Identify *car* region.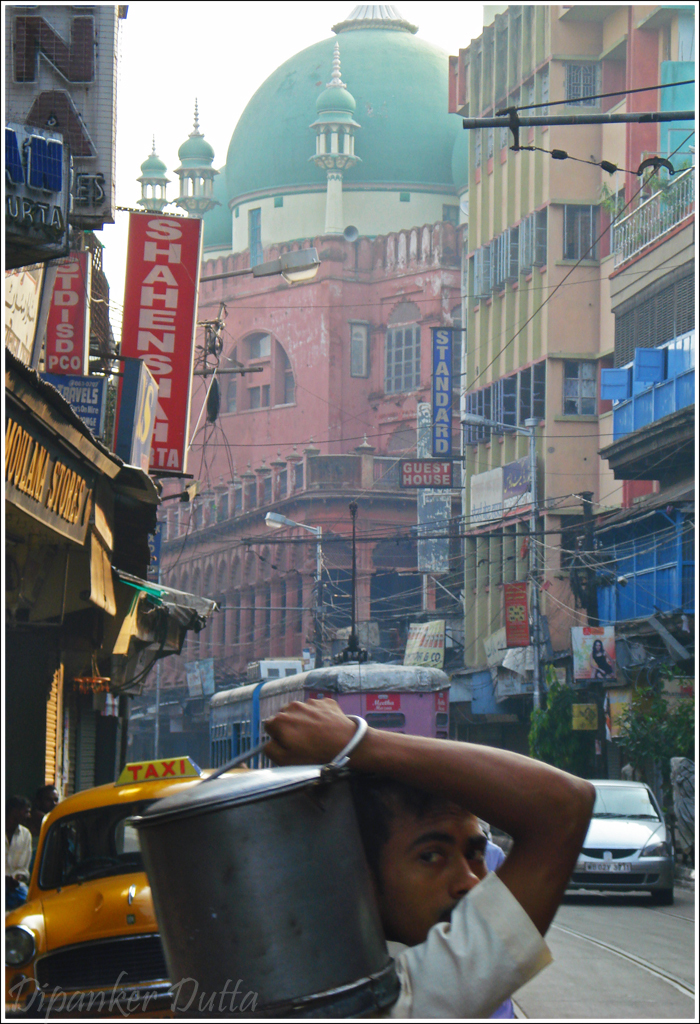
Region: 0, 744, 196, 1017.
